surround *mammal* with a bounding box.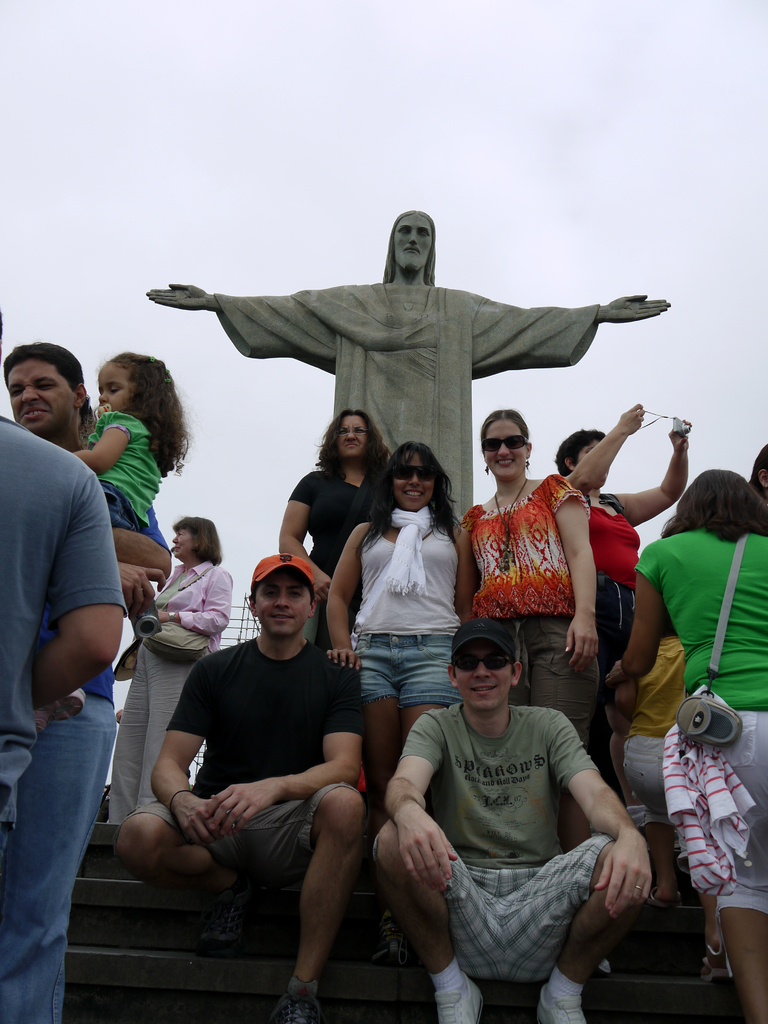
<bbox>321, 433, 477, 965</bbox>.
